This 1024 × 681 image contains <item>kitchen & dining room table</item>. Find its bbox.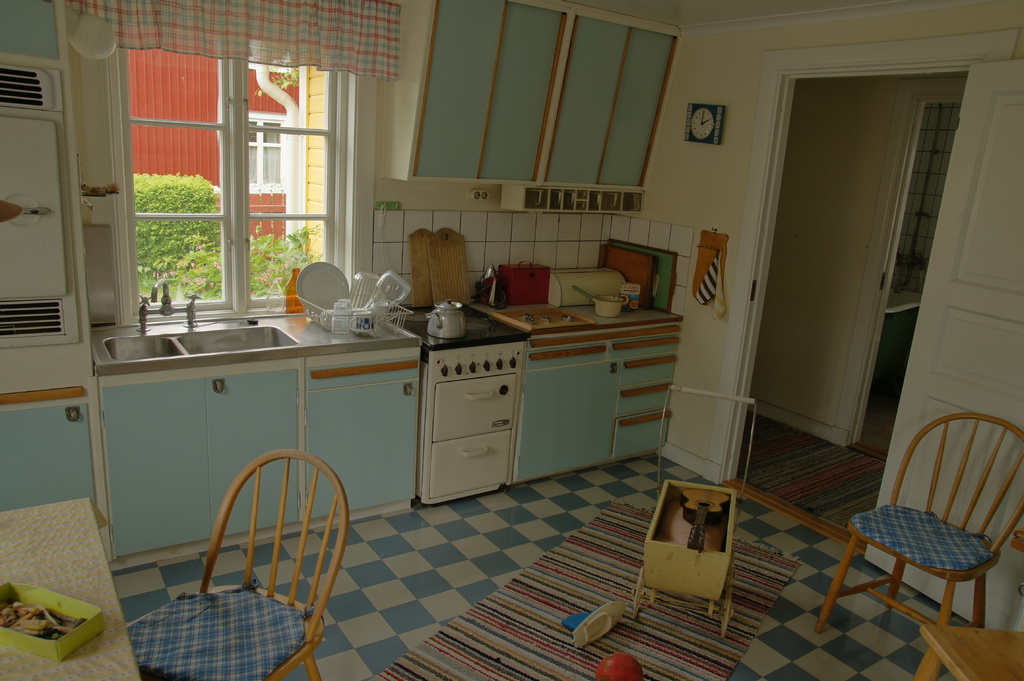
BBox(0, 449, 351, 680).
